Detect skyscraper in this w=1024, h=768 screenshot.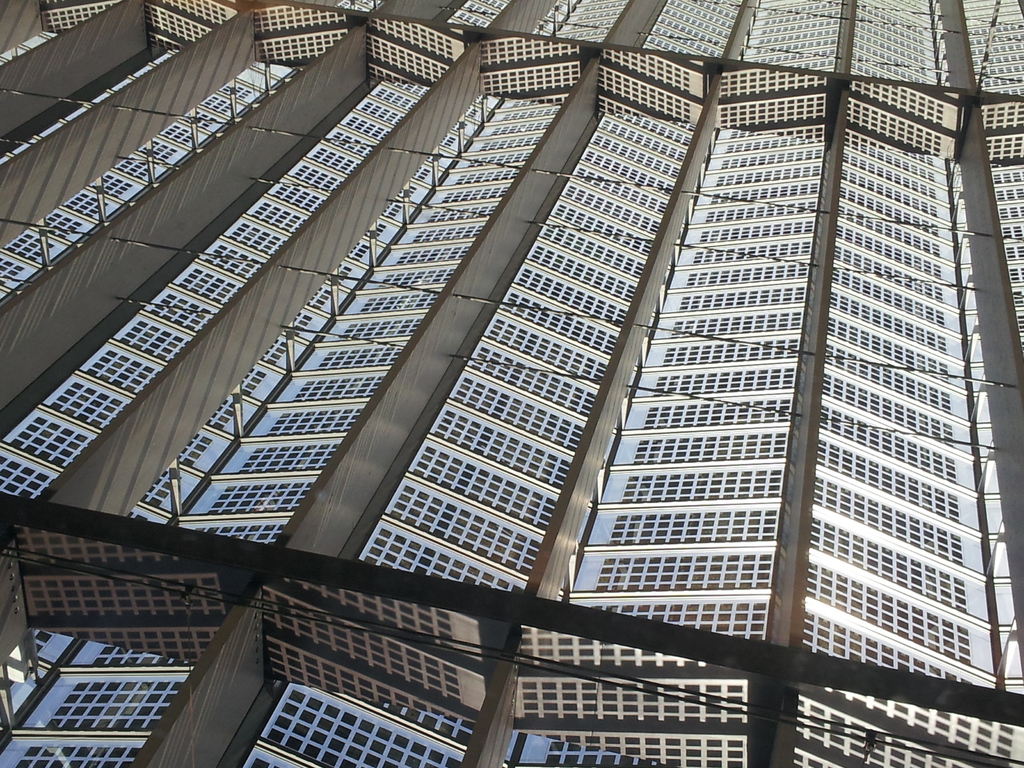
Detection: box=[71, 3, 1023, 767].
